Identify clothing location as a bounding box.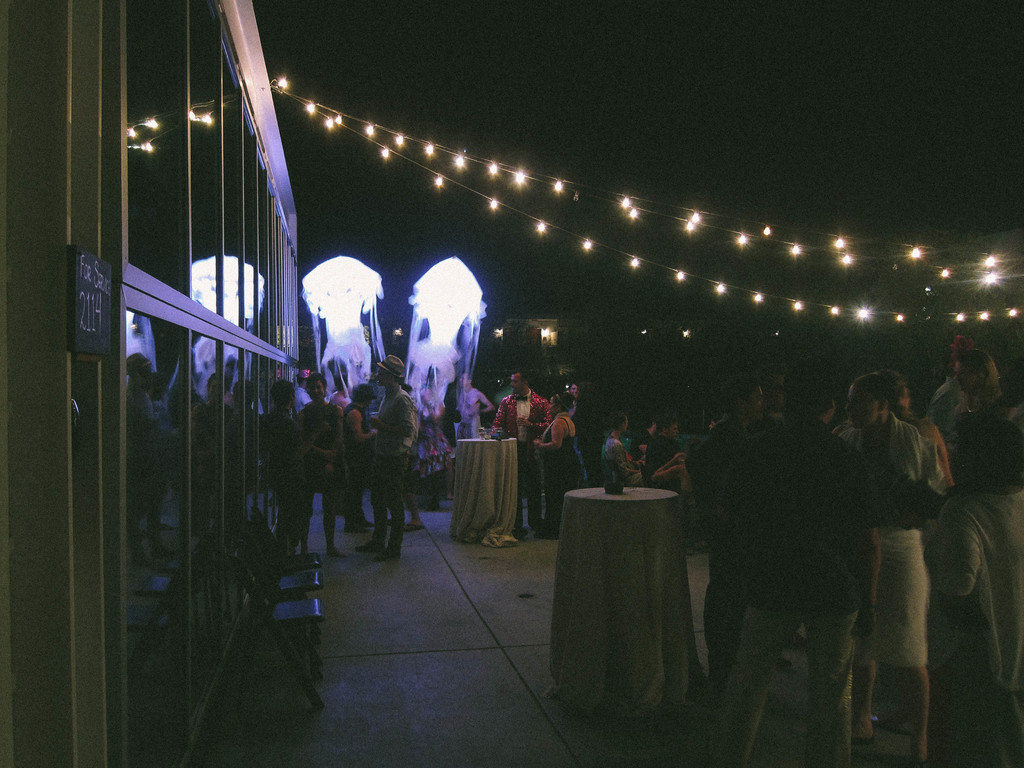
(left=266, top=408, right=308, bottom=538).
